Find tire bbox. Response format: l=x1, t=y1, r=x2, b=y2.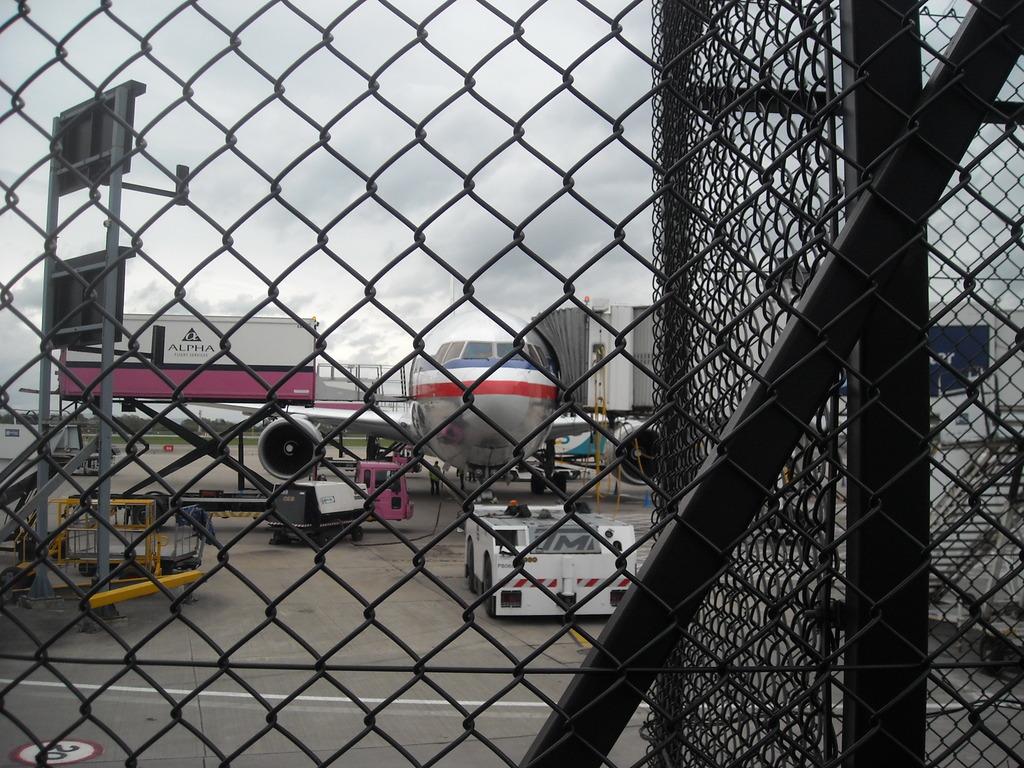
l=465, t=540, r=474, b=585.
